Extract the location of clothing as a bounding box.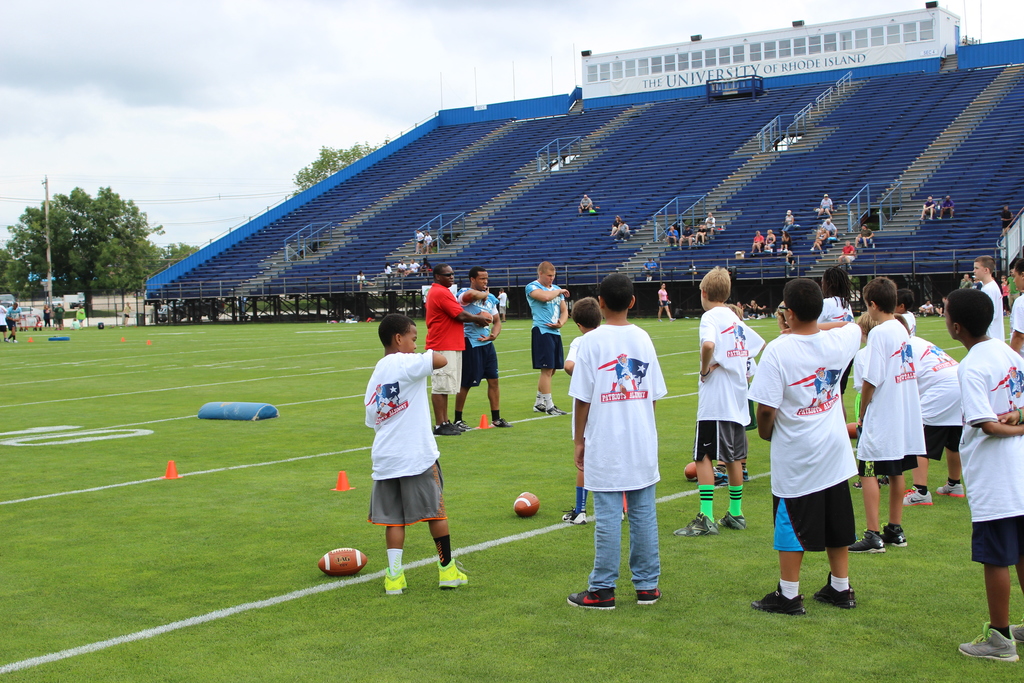
962, 343, 1023, 520.
